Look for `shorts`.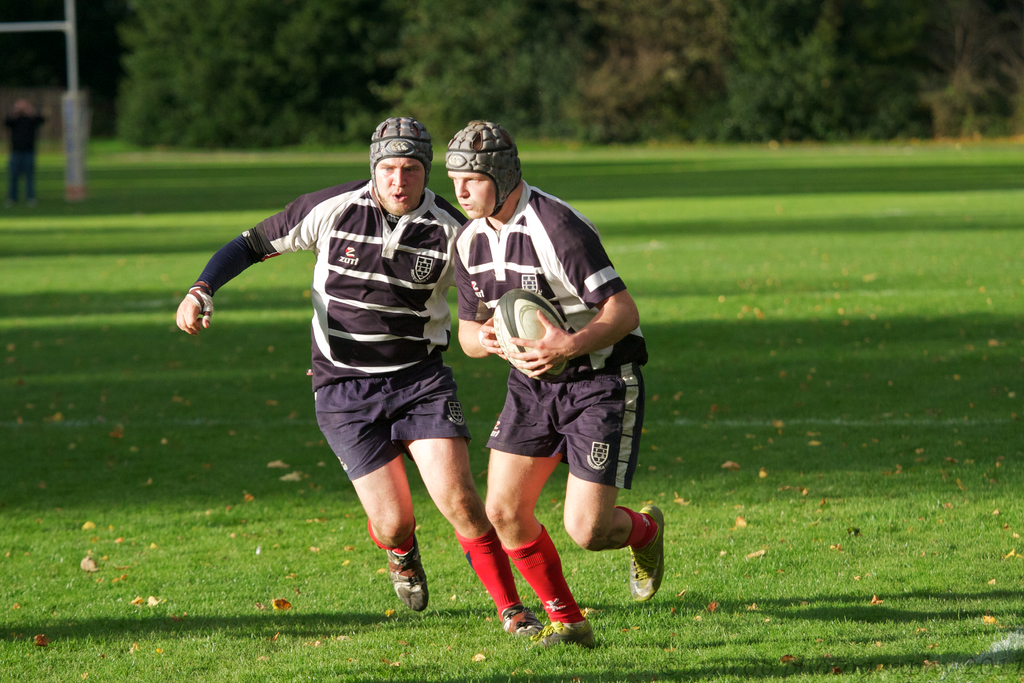
Found: <bbox>320, 371, 471, 480</bbox>.
